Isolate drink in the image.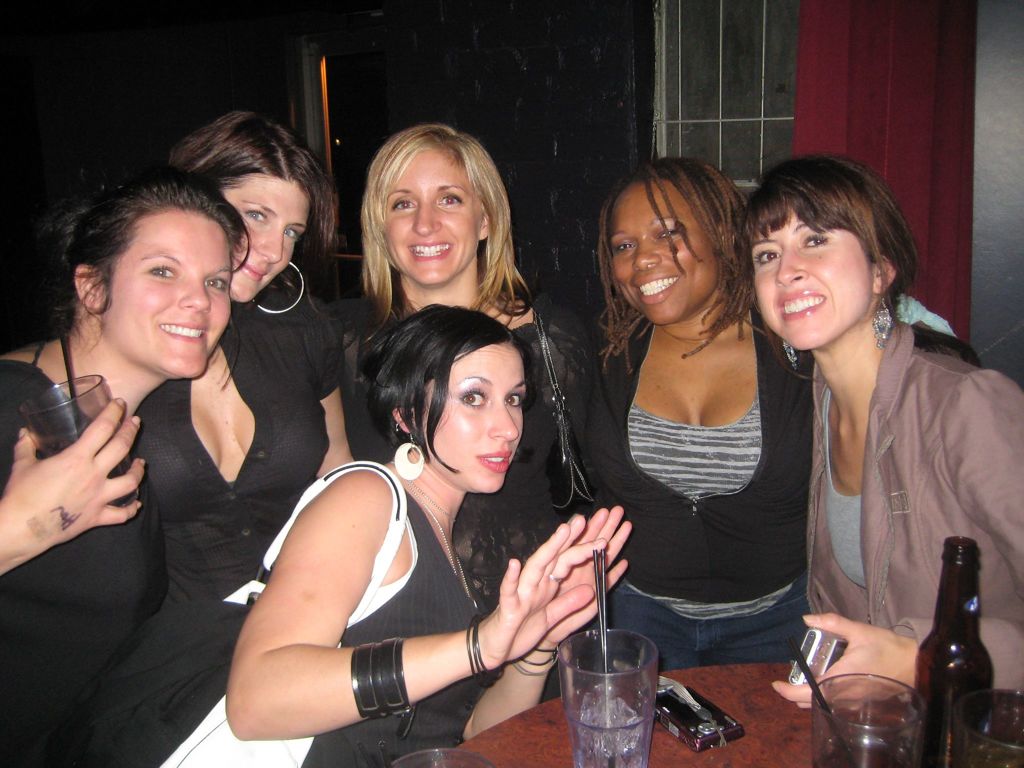
Isolated region: (x1=818, y1=741, x2=906, y2=766).
